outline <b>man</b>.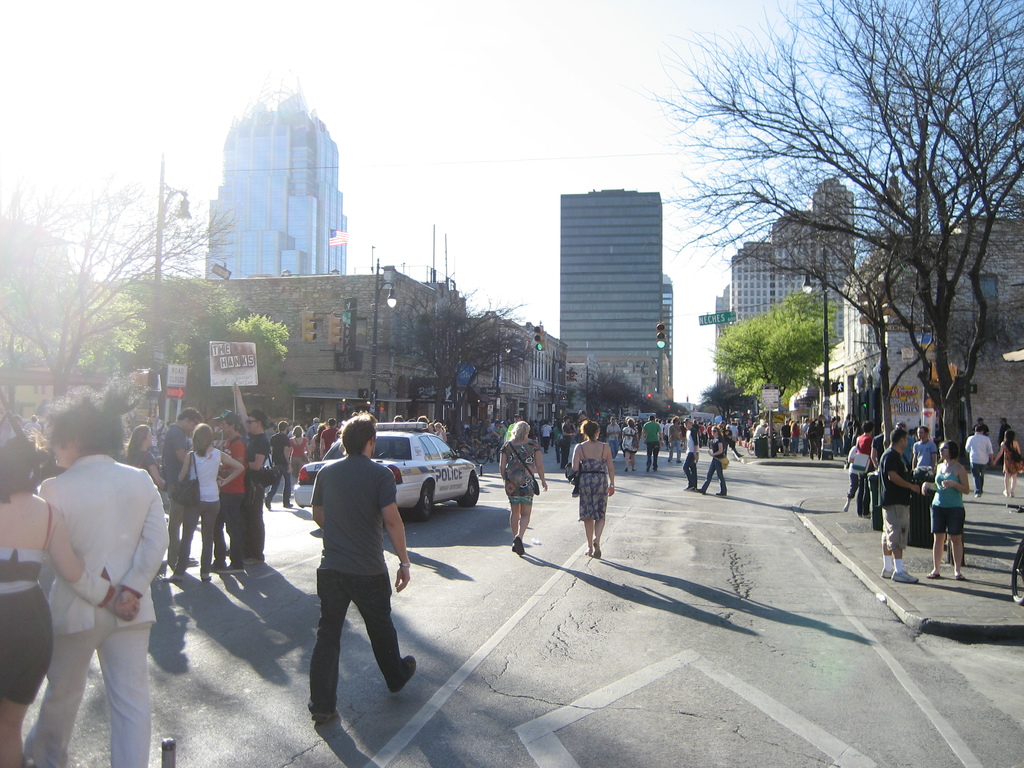
Outline: box=[850, 414, 860, 444].
